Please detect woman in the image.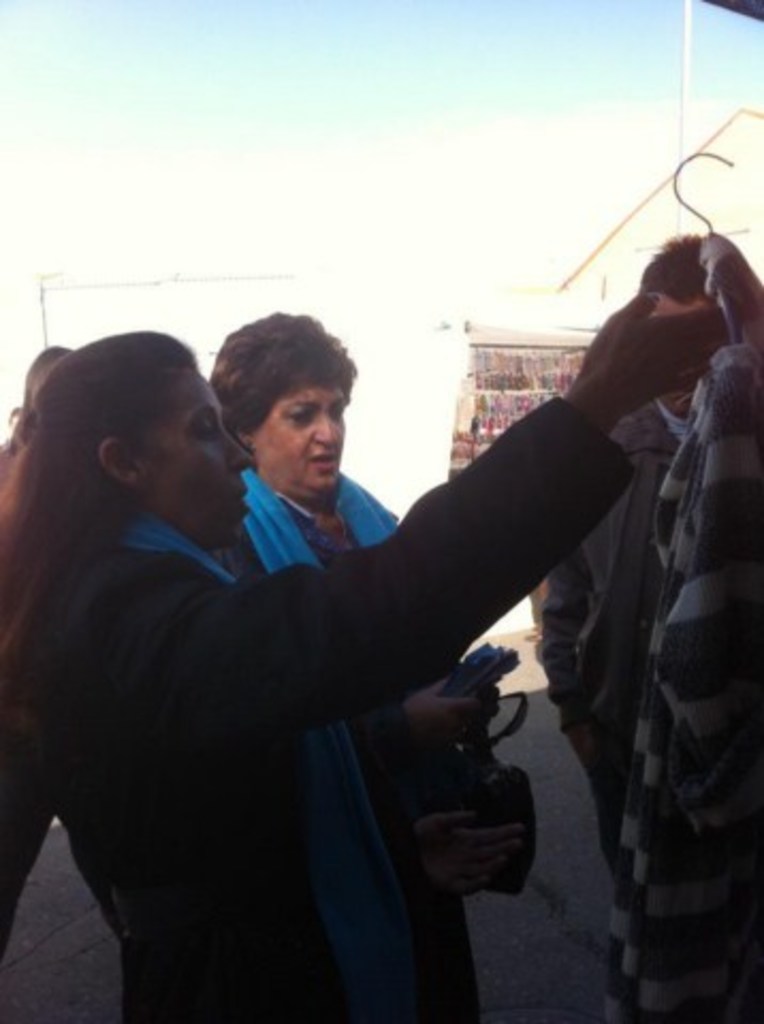
(x1=201, y1=303, x2=508, y2=1022).
